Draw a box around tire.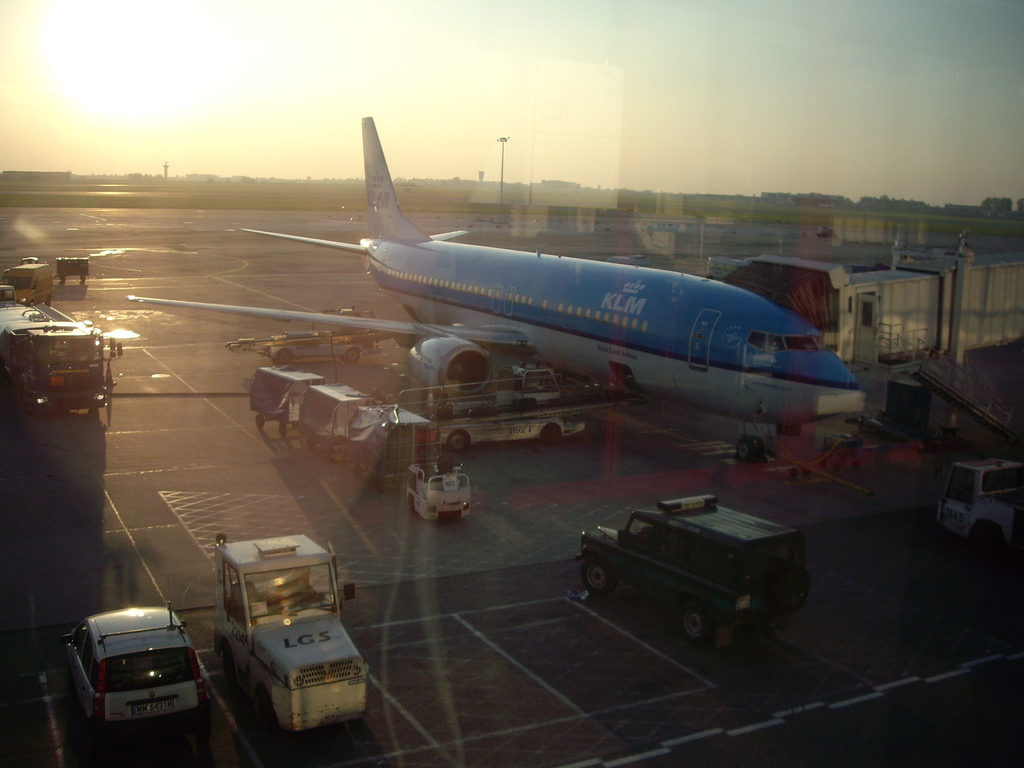
672,602,713,649.
